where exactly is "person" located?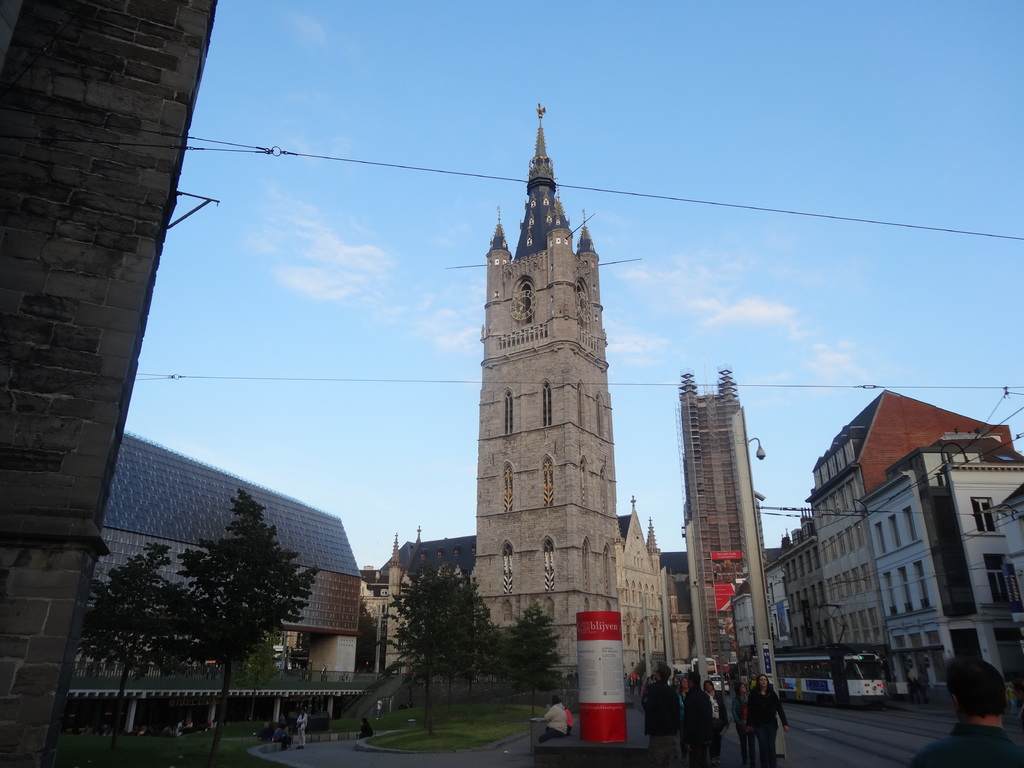
Its bounding box is 352 710 378 736.
